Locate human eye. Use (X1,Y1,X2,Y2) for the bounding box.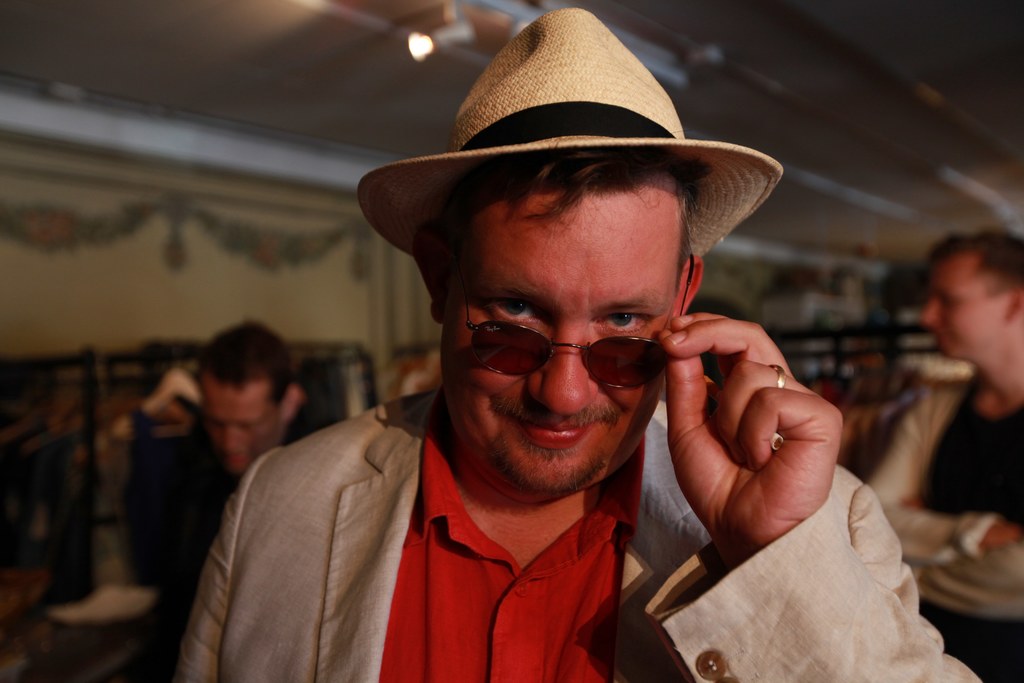
(594,311,653,338).
